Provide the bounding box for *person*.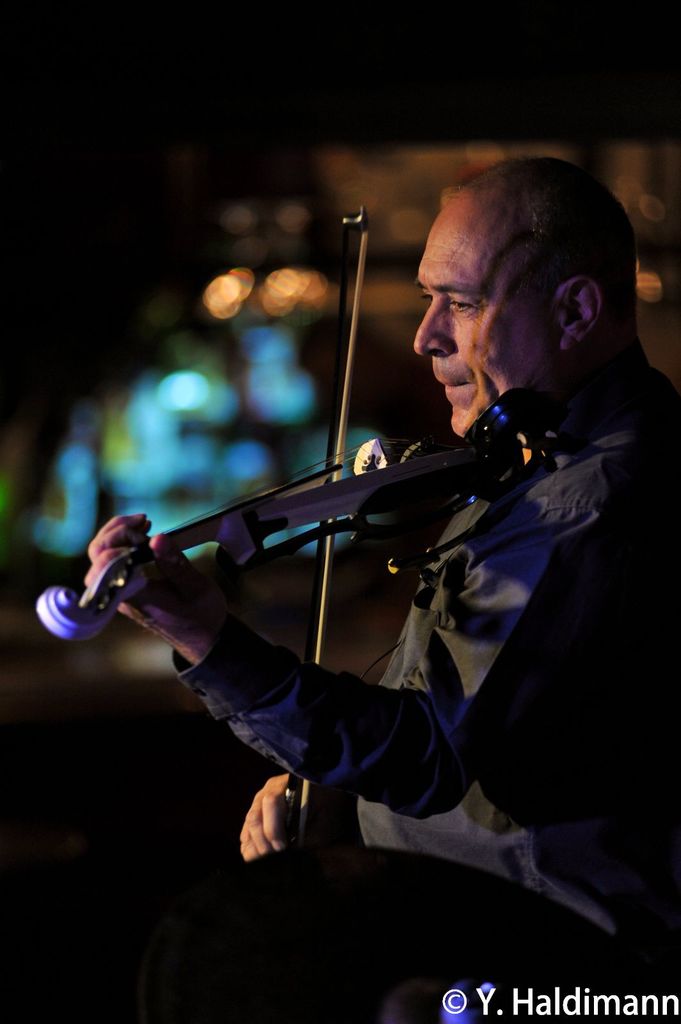
l=77, t=154, r=680, b=939.
